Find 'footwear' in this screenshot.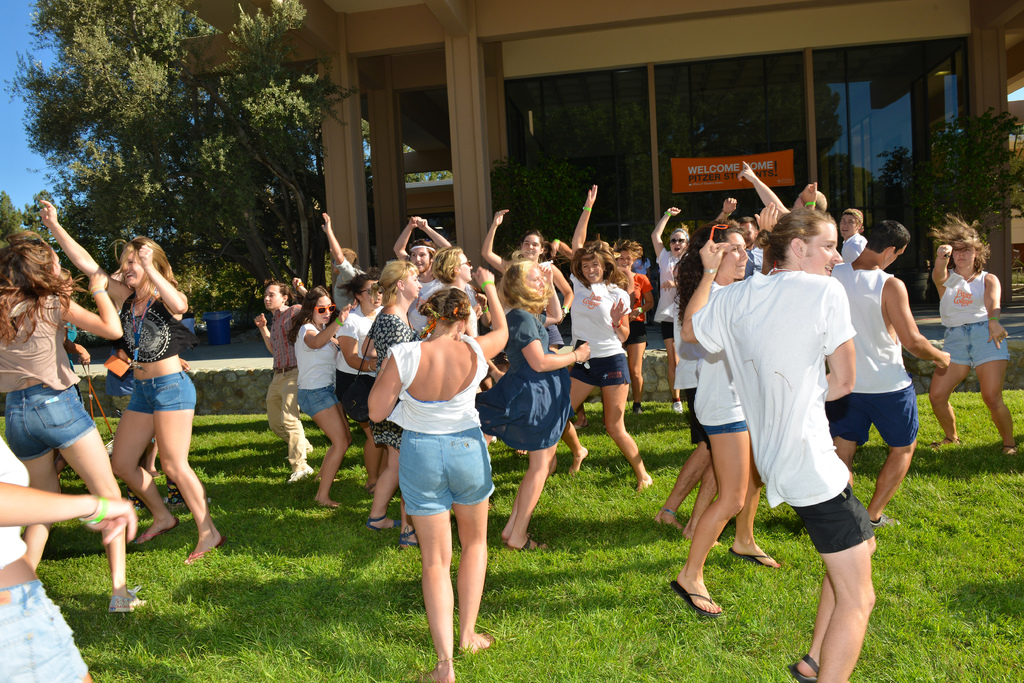
The bounding box for 'footwear' is {"x1": 125, "y1": 490, "x2": 145, "y2": 510}.
